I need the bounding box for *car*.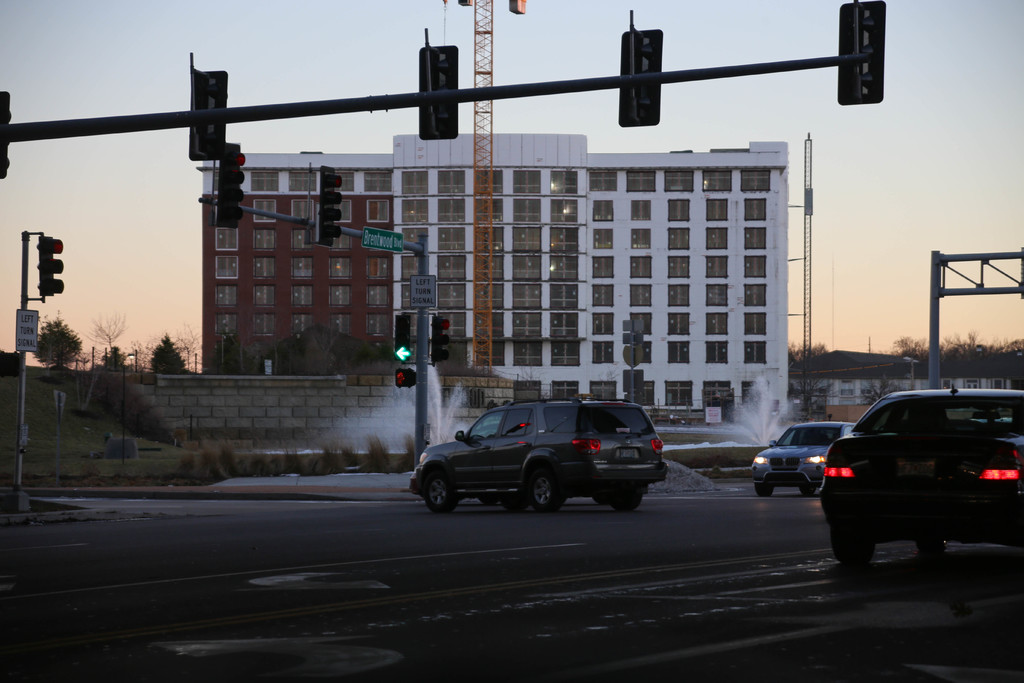
Here it is: <bbox>405, 399, 685, 520</bbox>.
